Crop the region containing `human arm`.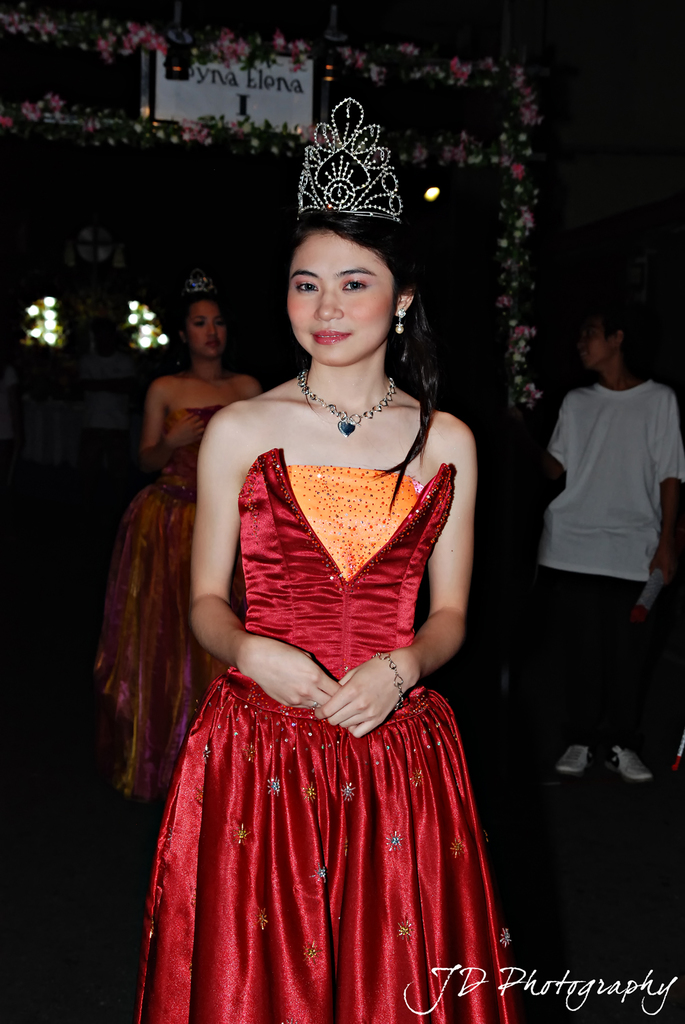
Crop region: (647,410,684,582).
